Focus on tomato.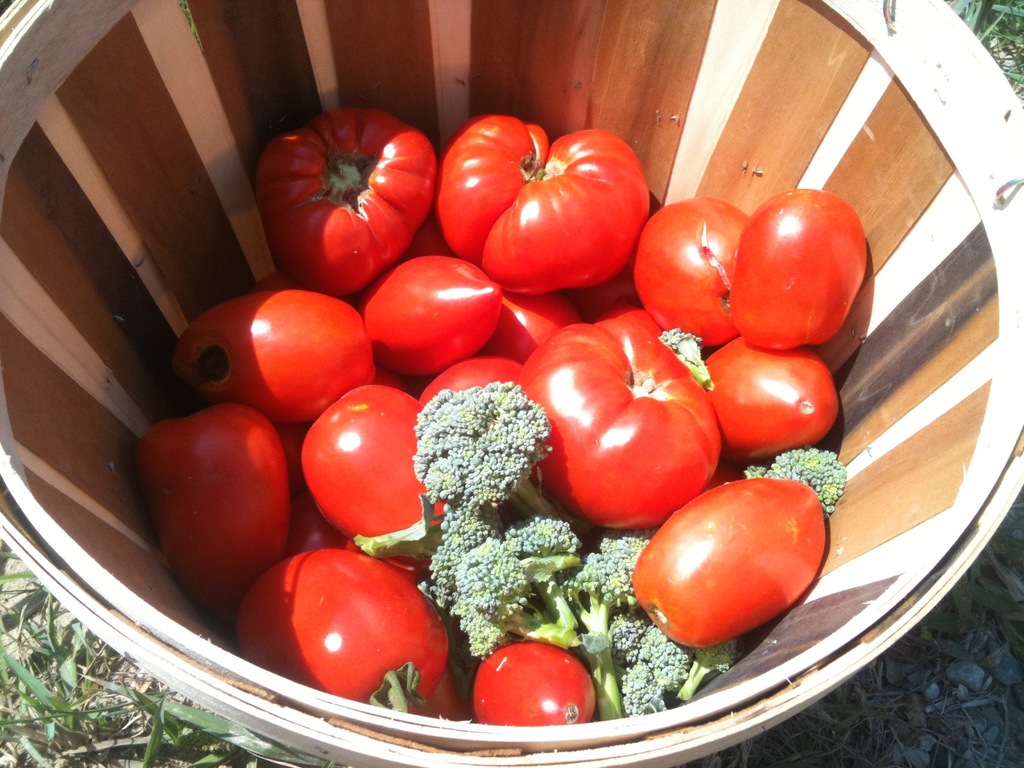
Focused at pyautogui.locateOnScreen(724, 193, 869, 349).
